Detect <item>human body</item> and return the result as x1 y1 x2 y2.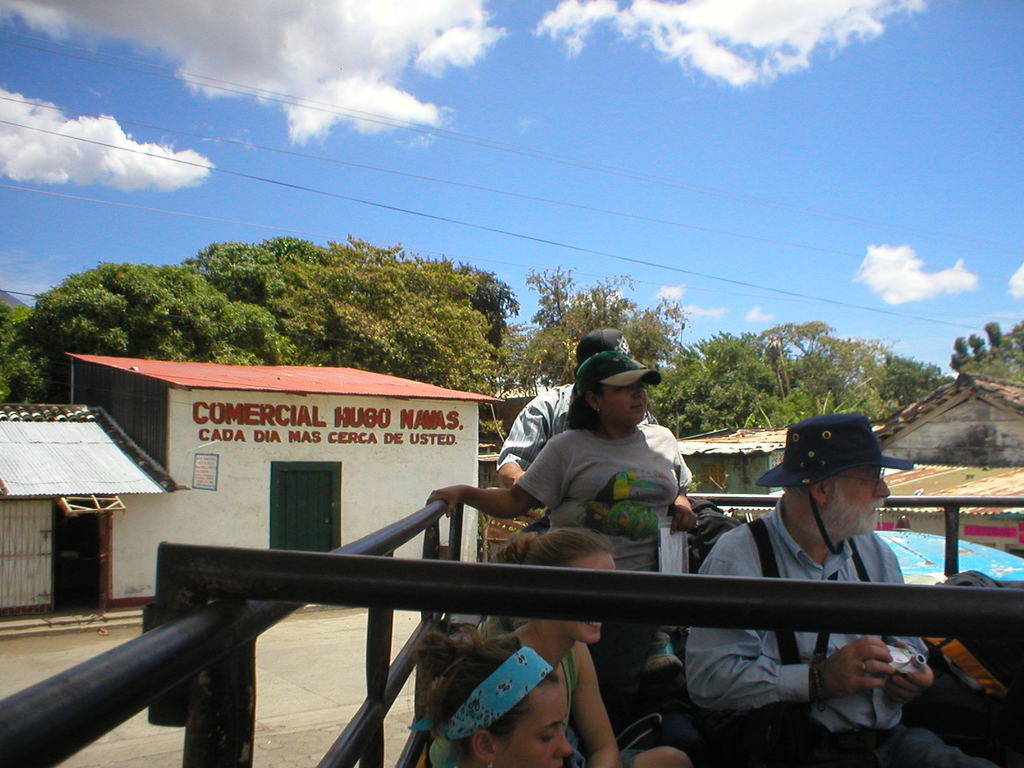
495 380 694 537.
